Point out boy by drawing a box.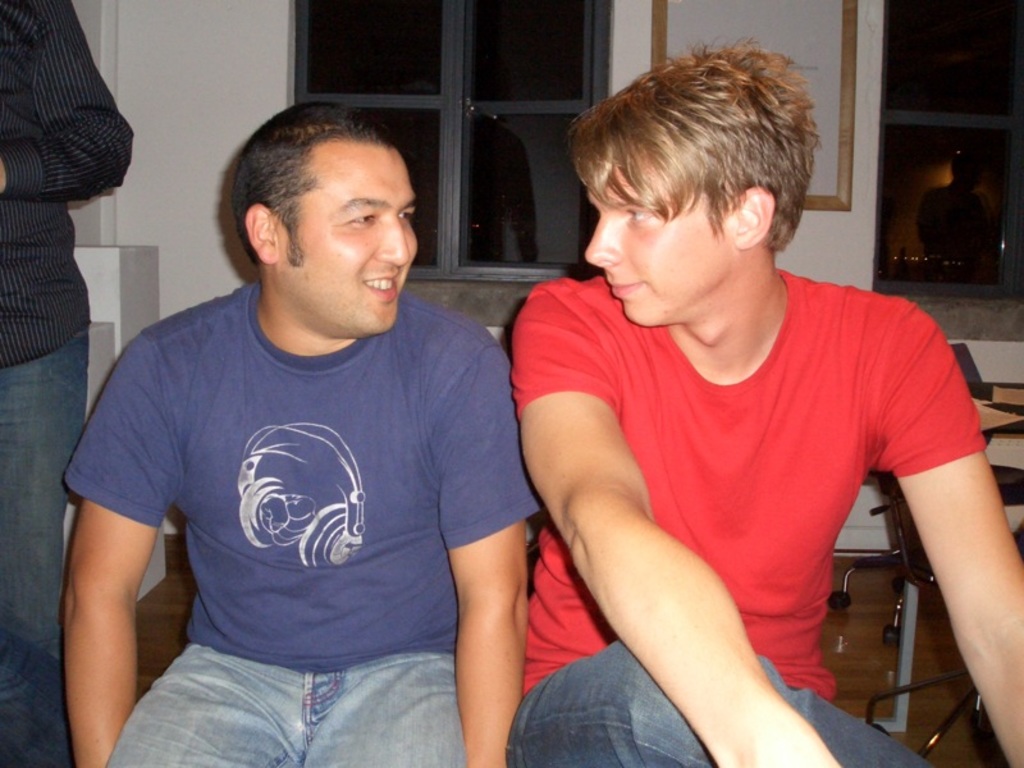
box(499, 37, 1023, 767).
